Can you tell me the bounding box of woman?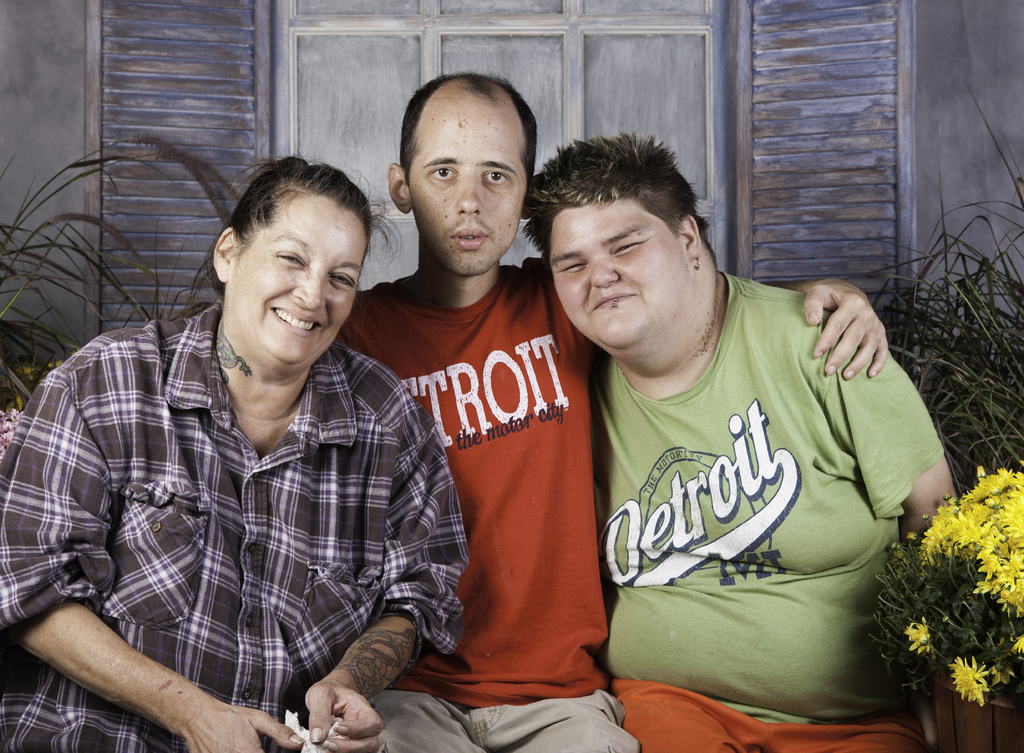
[18, 158, 476, 738].
